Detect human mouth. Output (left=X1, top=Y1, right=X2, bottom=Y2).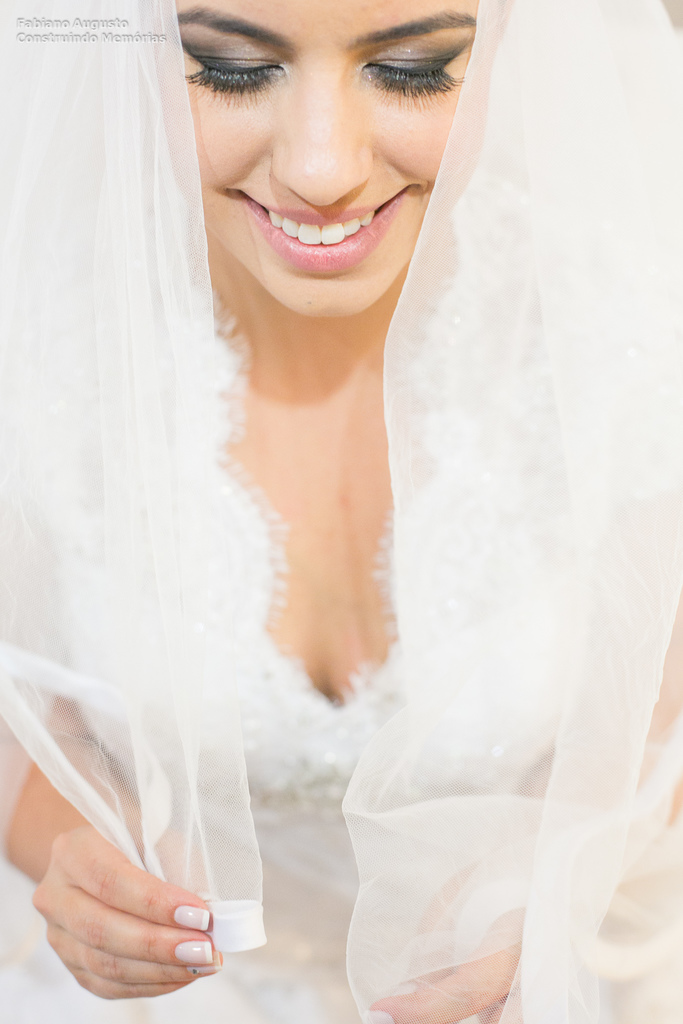
(left=208, top=152, right=443, bottom=285).
